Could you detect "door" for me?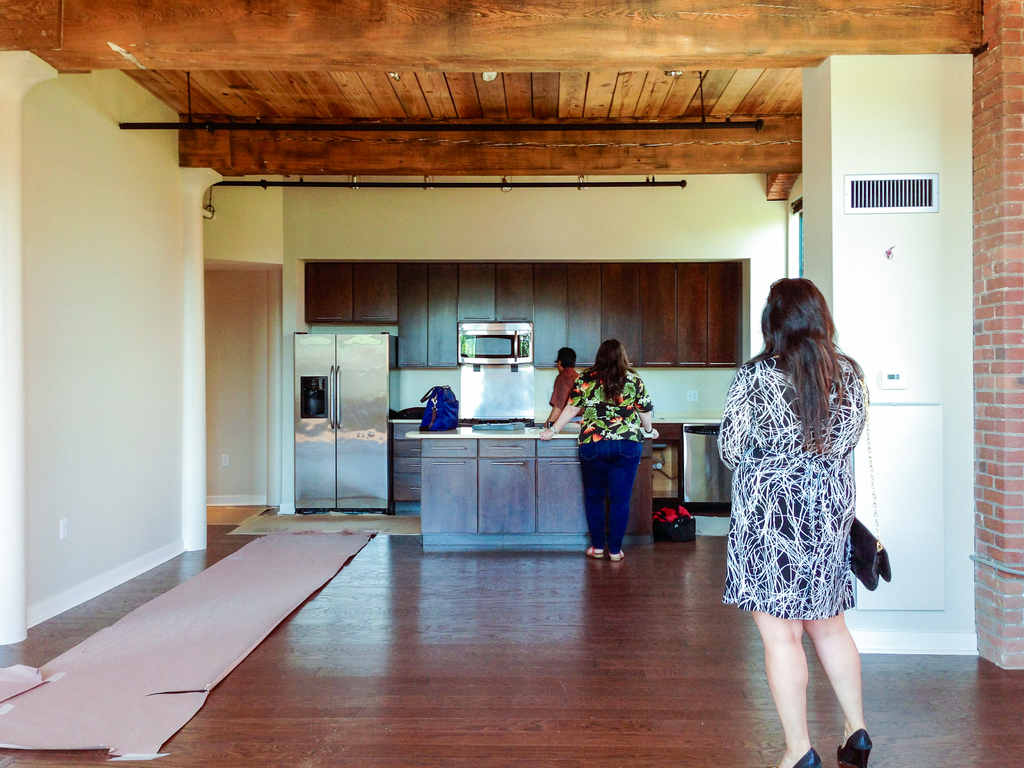
Detection result: (x1=271, y1=306, x2=399, y2=521).
